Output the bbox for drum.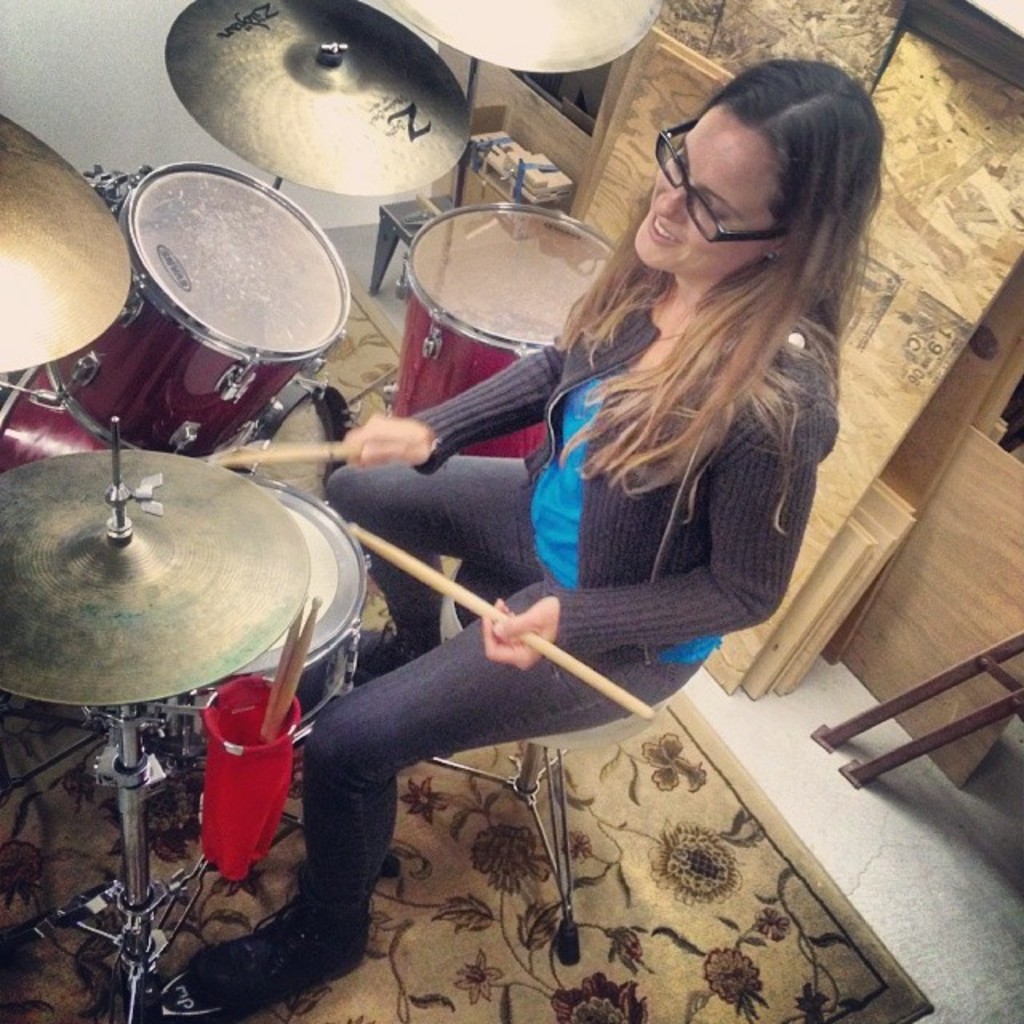
l=358, t=182, r=643, b=384.
